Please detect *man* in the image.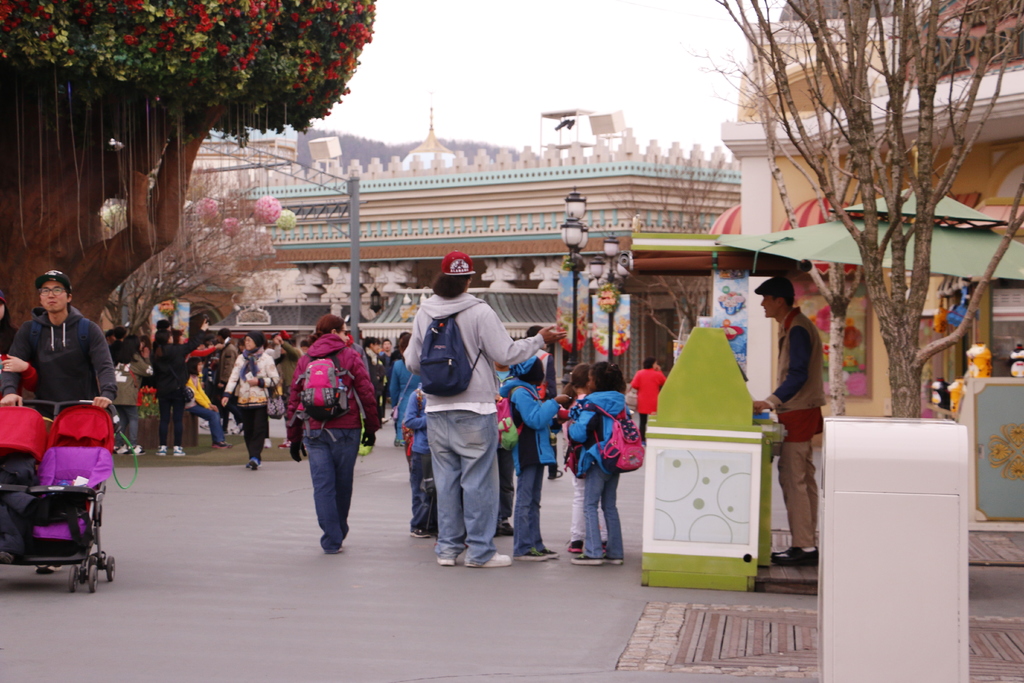
[378,336,397,407].
